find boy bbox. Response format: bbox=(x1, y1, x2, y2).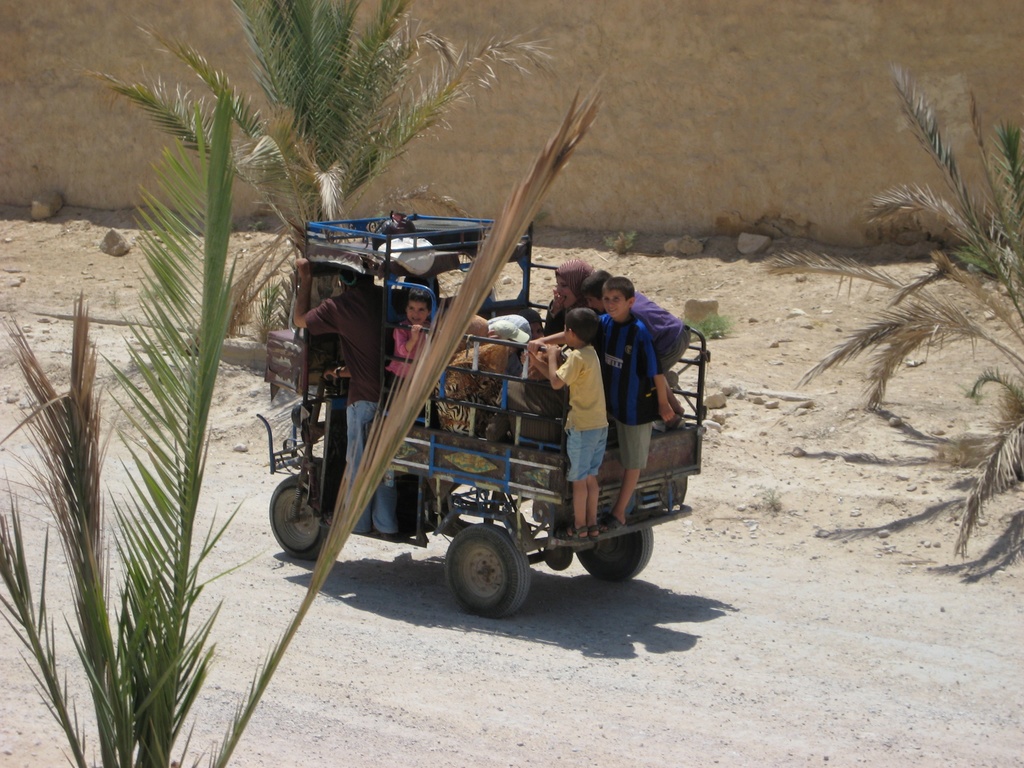
bbox=(545, 308, 610, 538).
